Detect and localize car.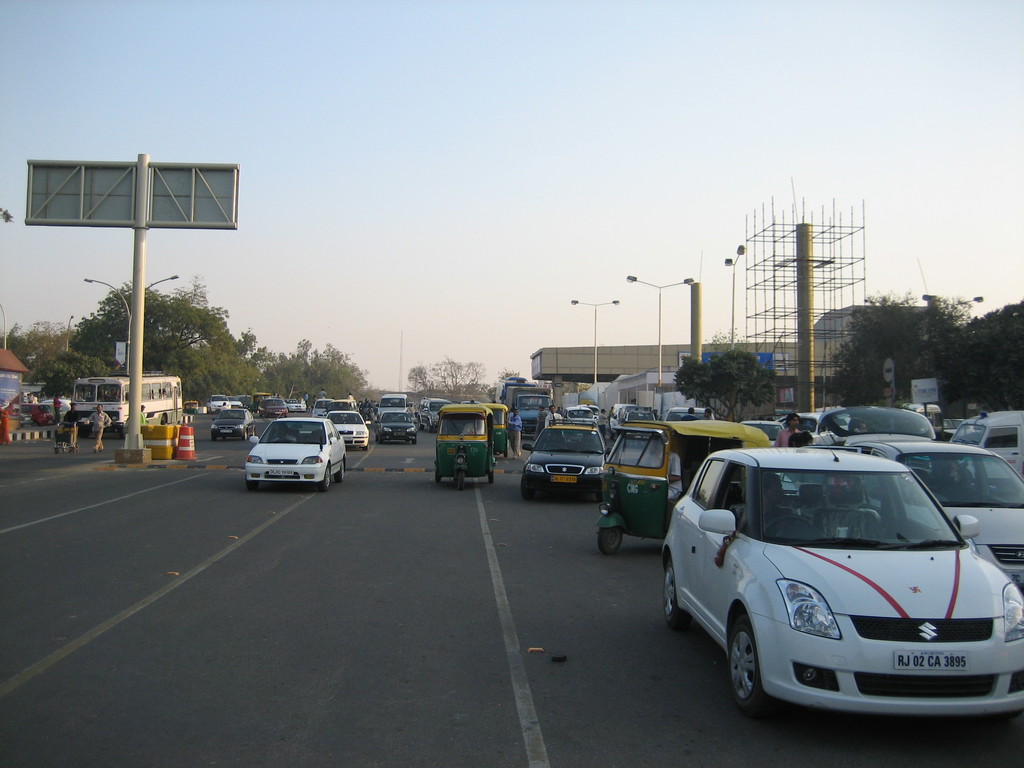
Localized at [x1=372, y1=410, x2=415, y2=444].
